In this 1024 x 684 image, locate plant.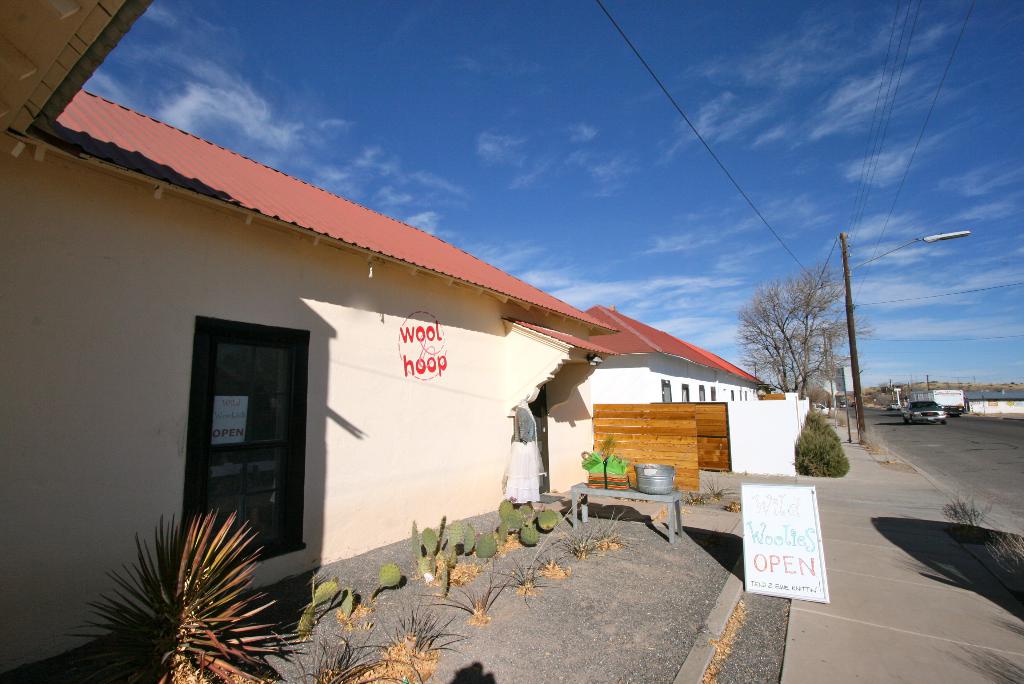
Bounding box: [441, 573, 521, 624].
